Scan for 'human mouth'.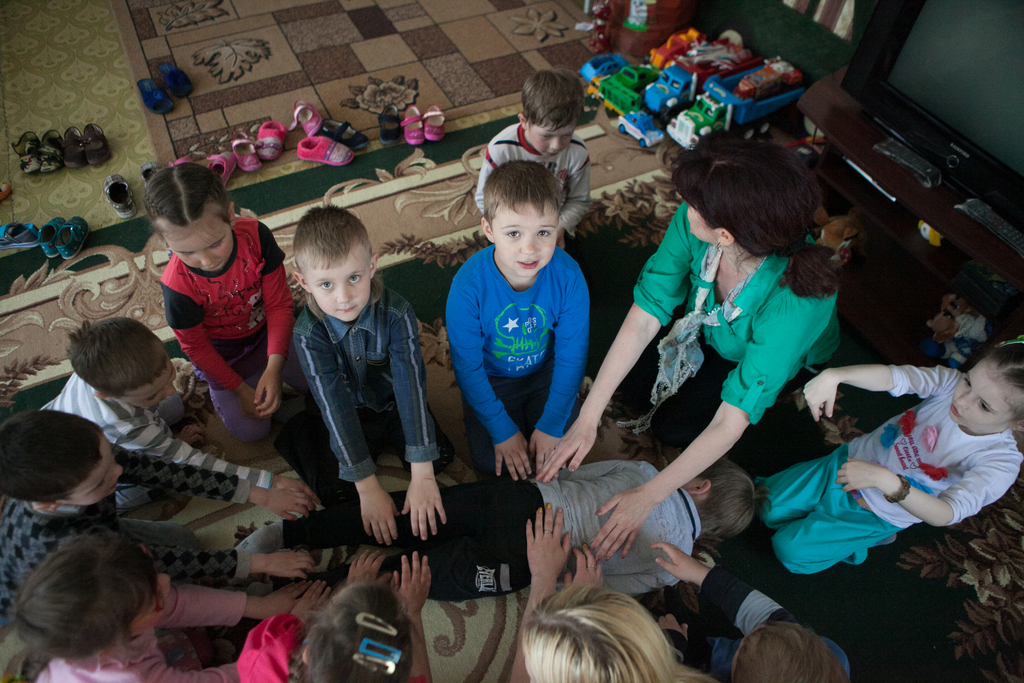
Scan result: x1=333, y1=302, x2=355, y2=312.
